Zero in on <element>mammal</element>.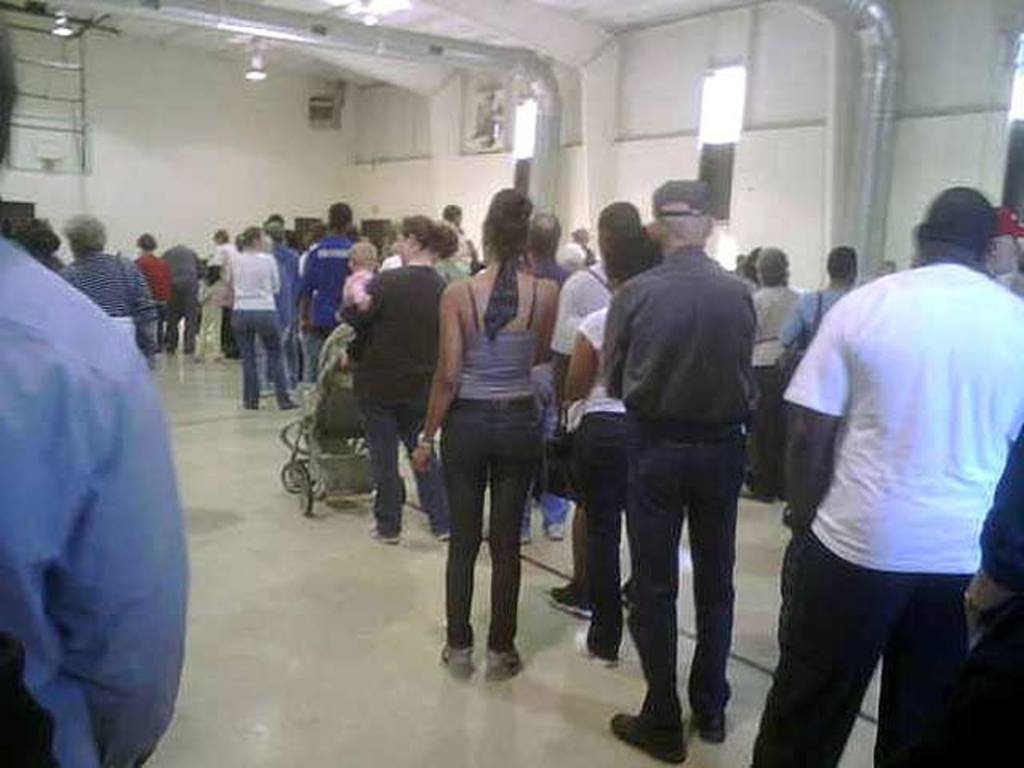
Zeroed in: <region>781, 237, 859, 525</region>.
